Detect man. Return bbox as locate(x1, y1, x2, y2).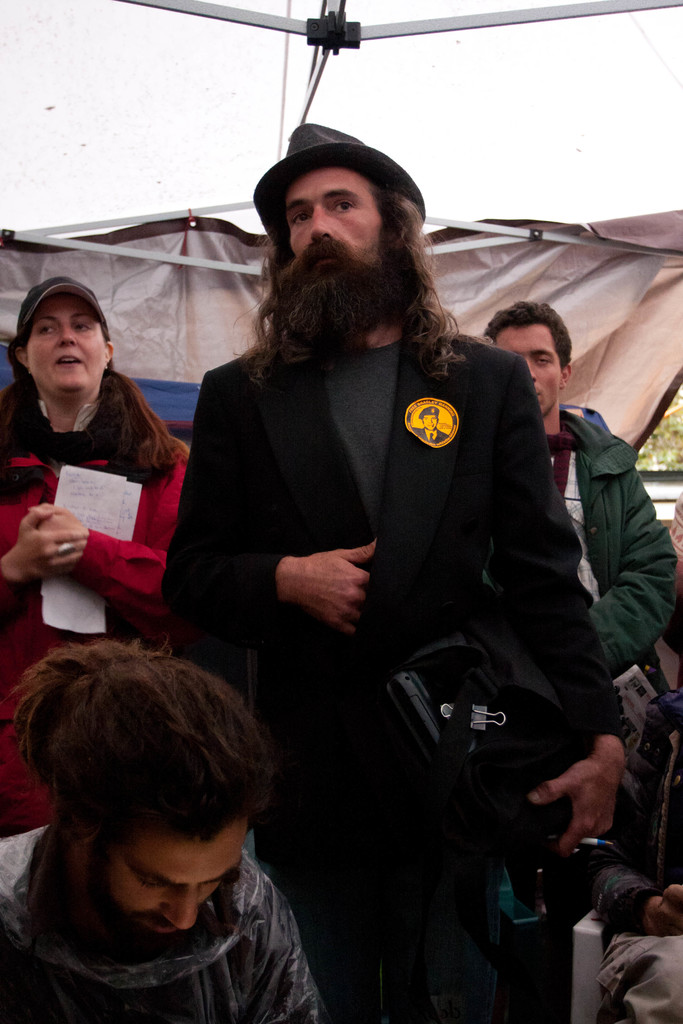
locate(476, 299, 682, 689).
